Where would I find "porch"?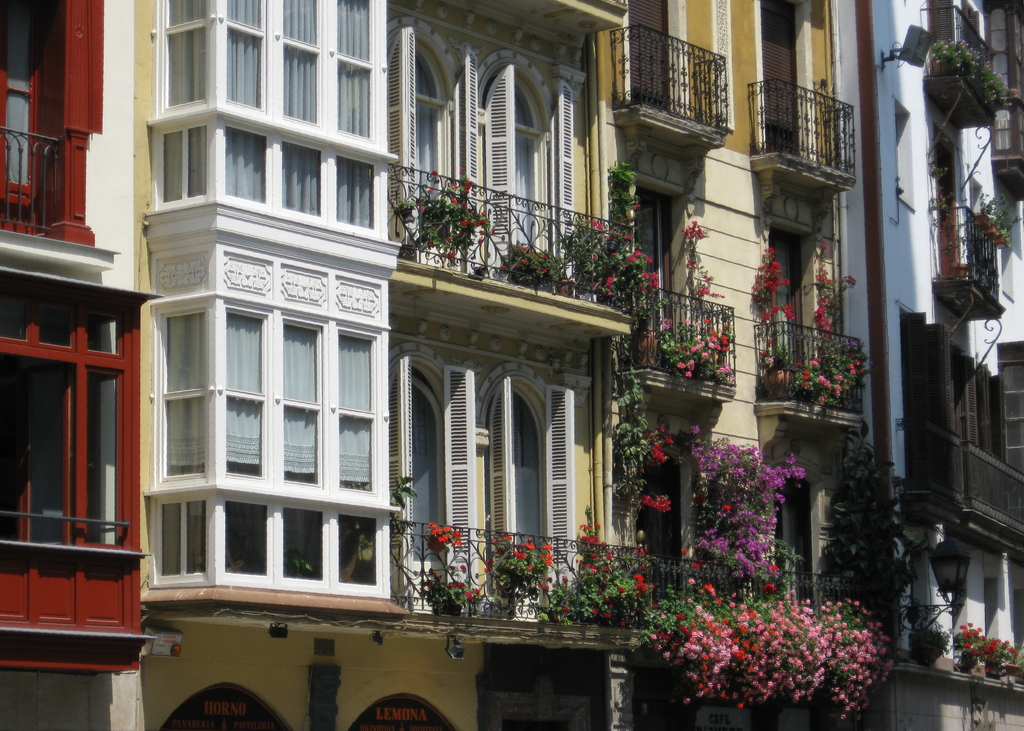
At box(632, 283, 735, 393).
